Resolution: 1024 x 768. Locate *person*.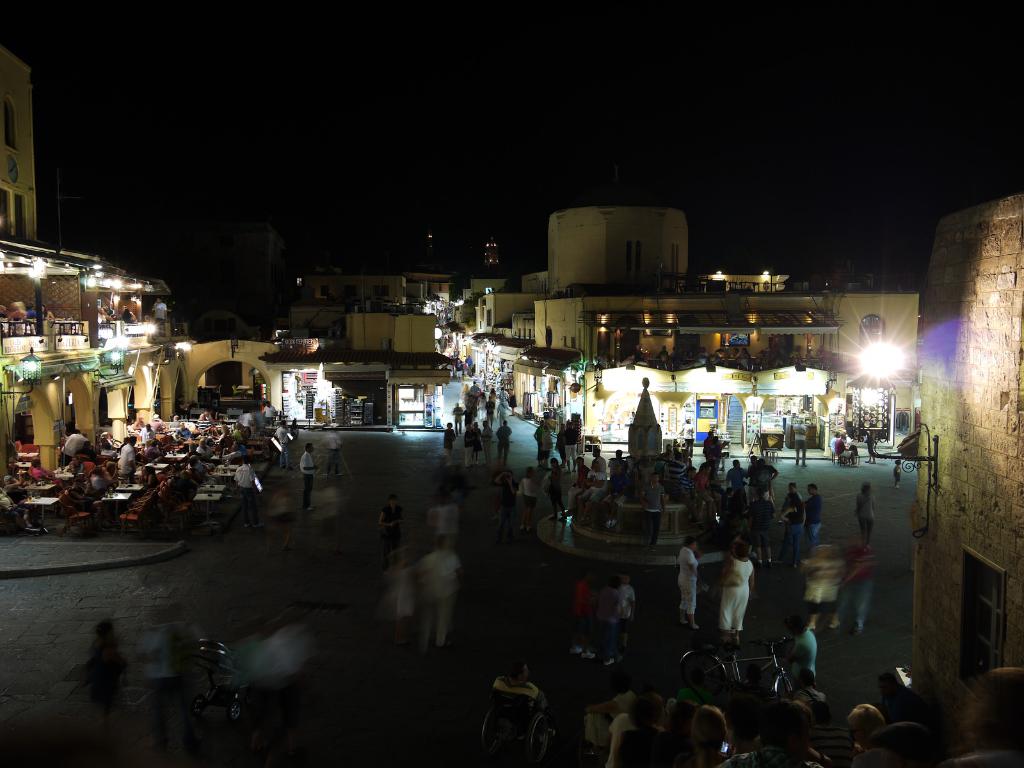
pyautogui.locateOnScreen(298, 440, 319, 514).
